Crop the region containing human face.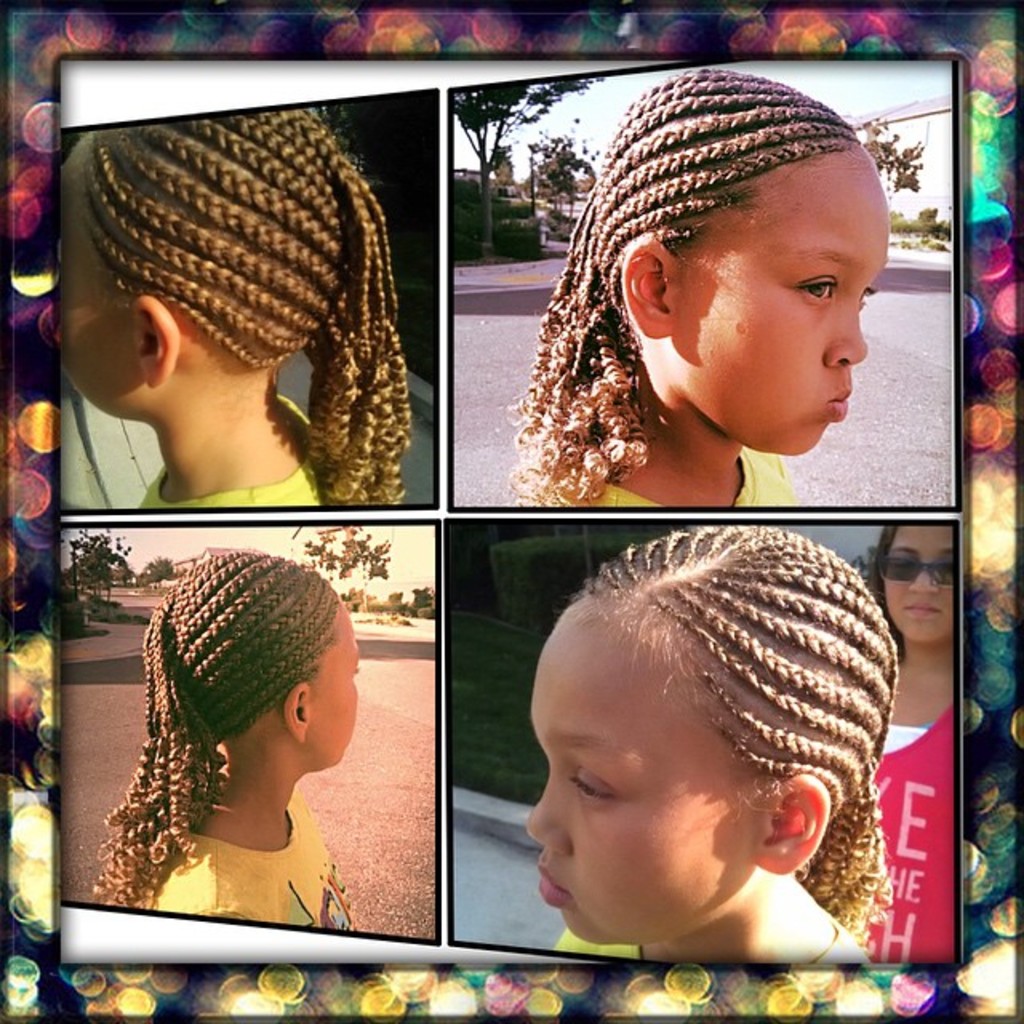
Crop region: BBox(58, 157, 134, 411).
